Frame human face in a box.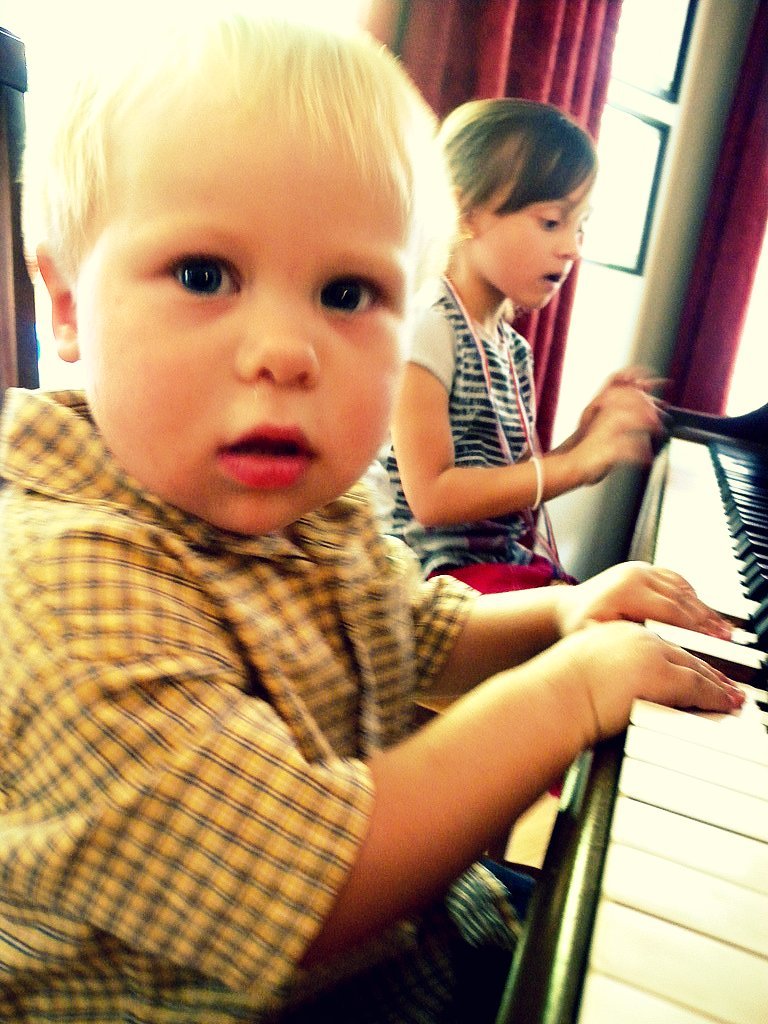
locate(487, 151, 577, 311).
